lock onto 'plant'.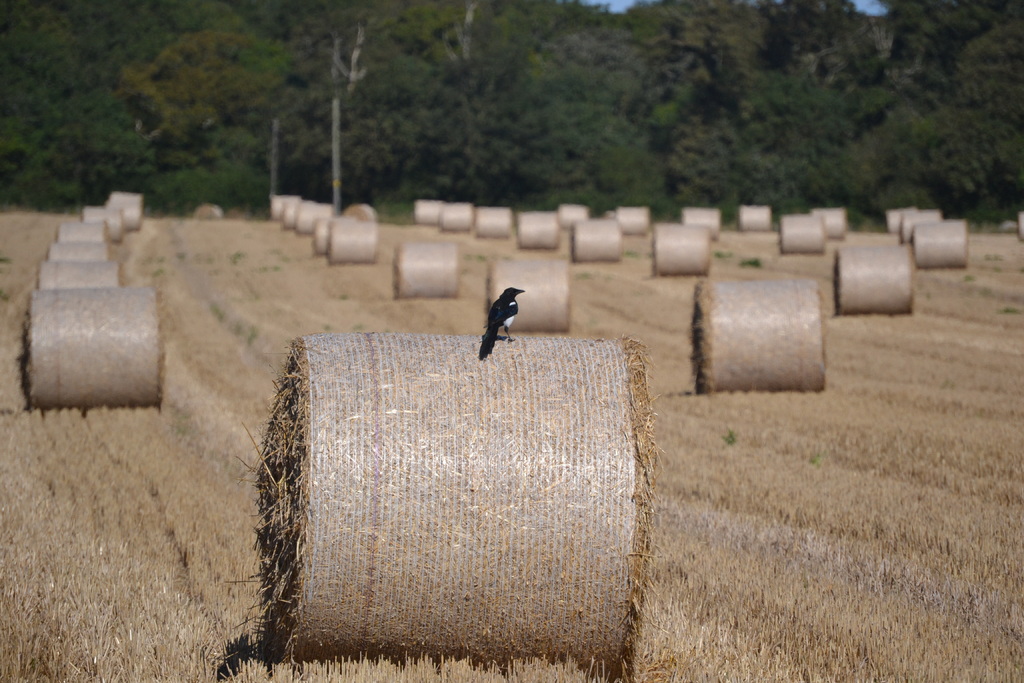
Locked: [364, 189, 419, 223].
